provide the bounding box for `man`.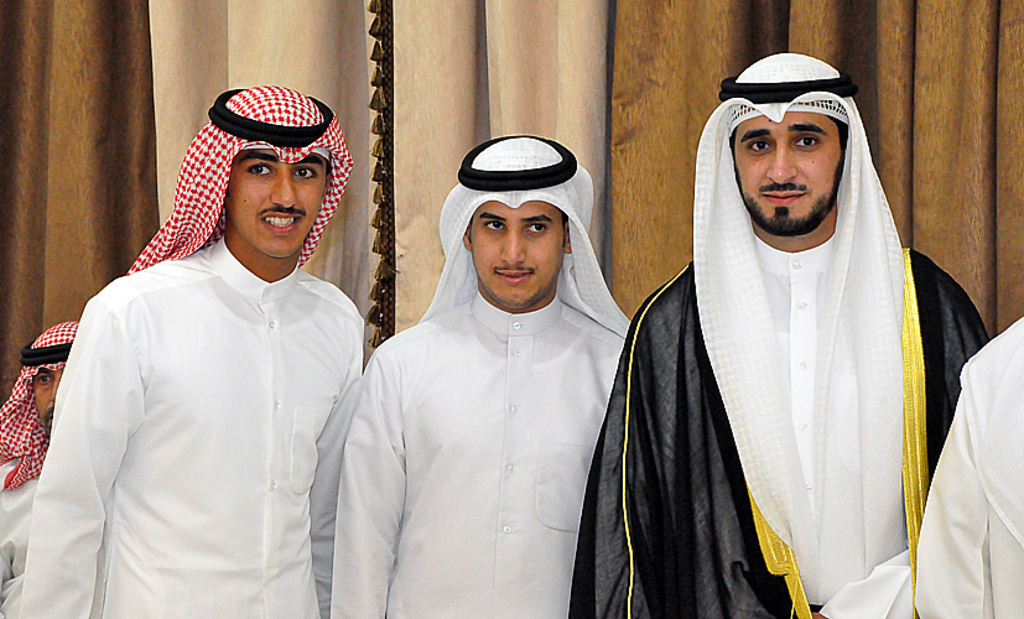
locate(906, 307, 1023, 618).
